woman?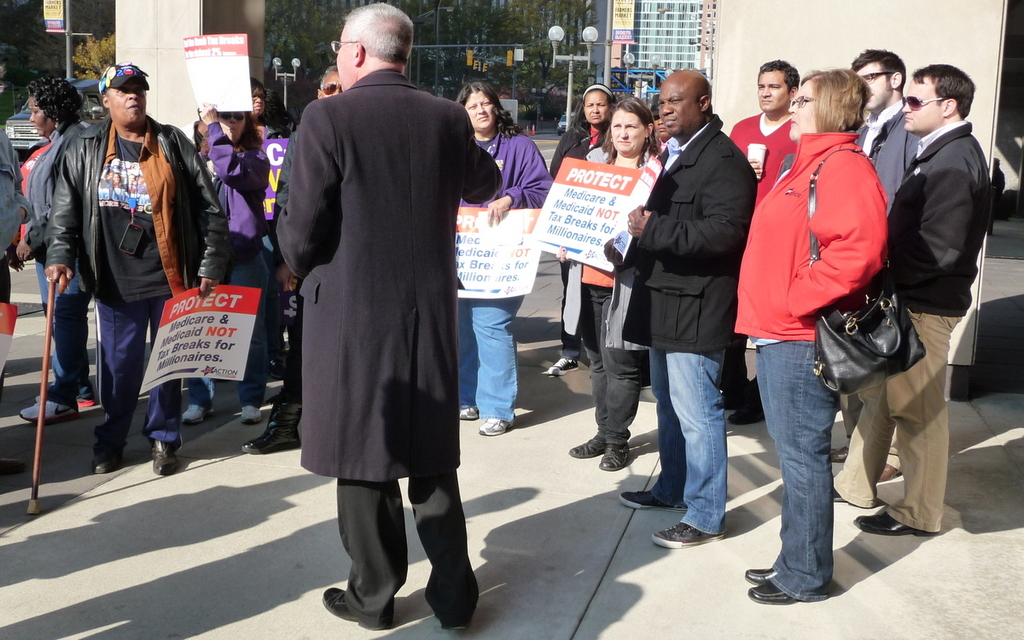
pyautogui.locateOnScreen(128, 175, 137, 195)
